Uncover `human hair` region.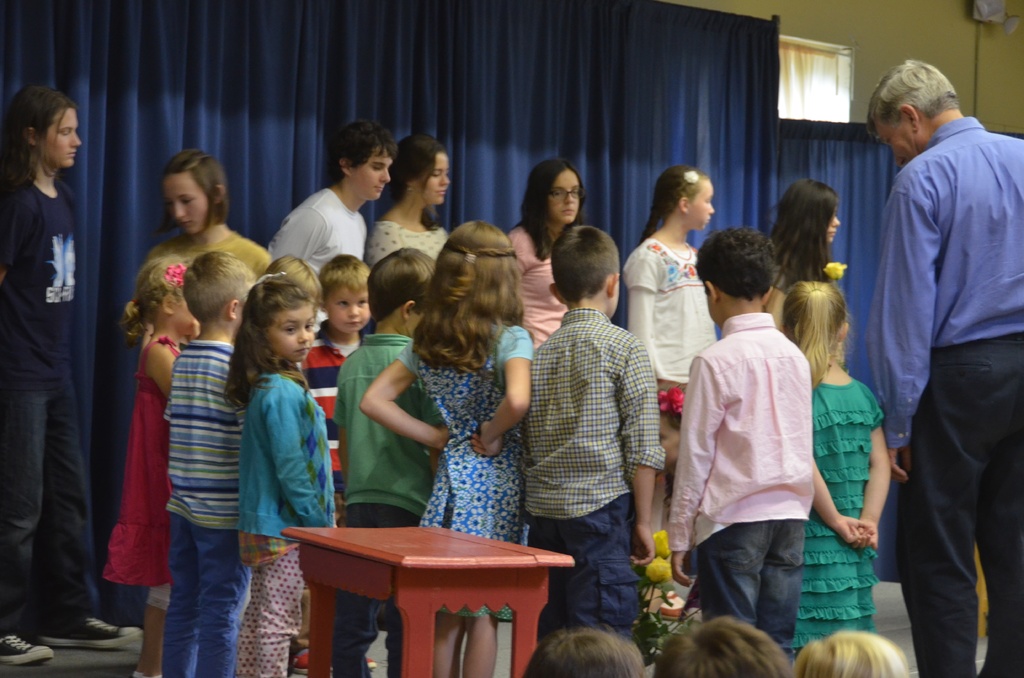
Uncovered: left=694, top=225, right=780, bottom=301.
